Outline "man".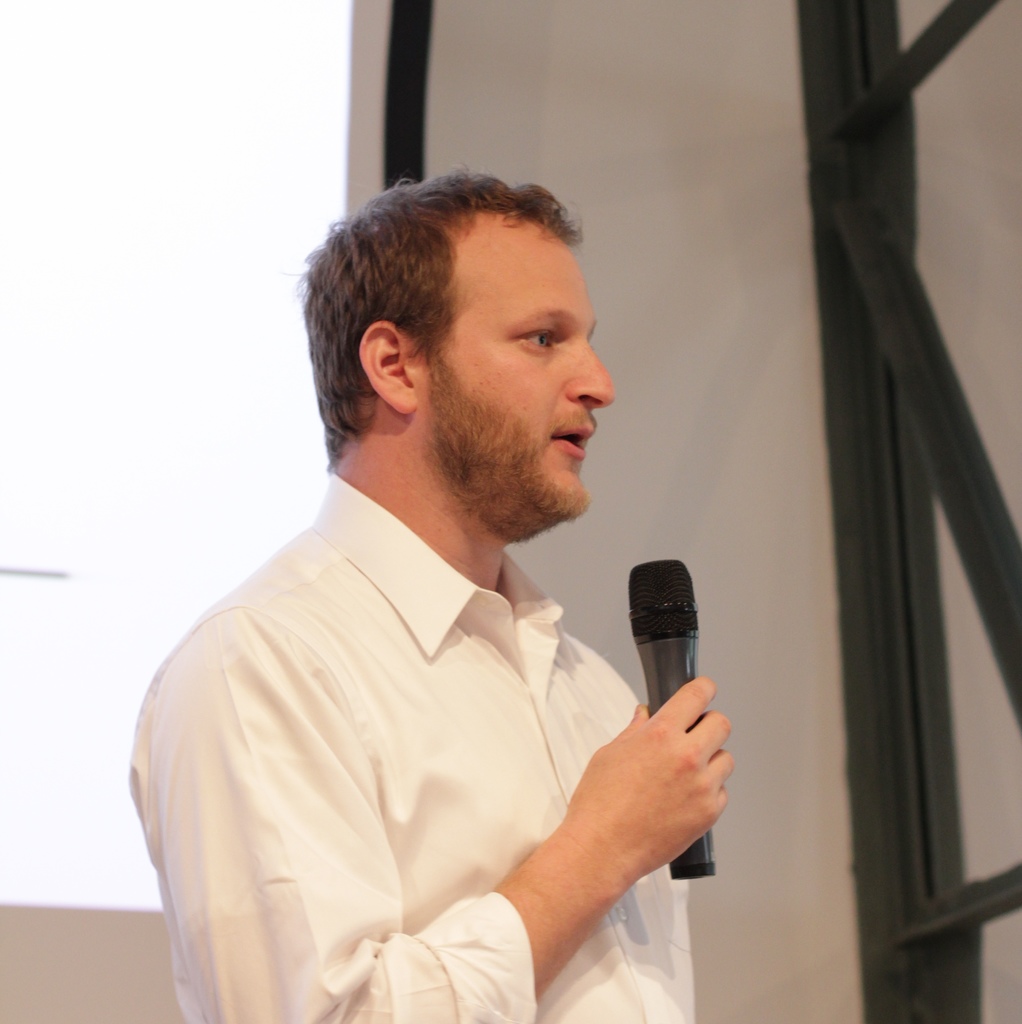
Outline: x1=122 y1=148 x2=777 y2=1015.
